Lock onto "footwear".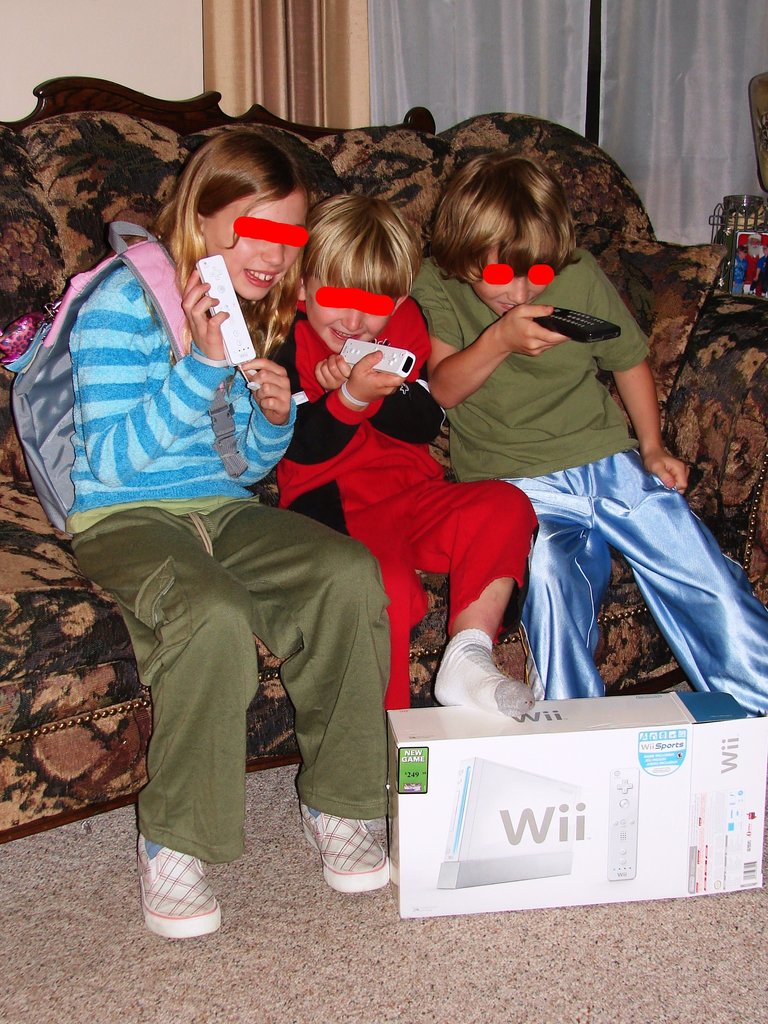
Locked: <region>135, 853, 223, 945</region>.
